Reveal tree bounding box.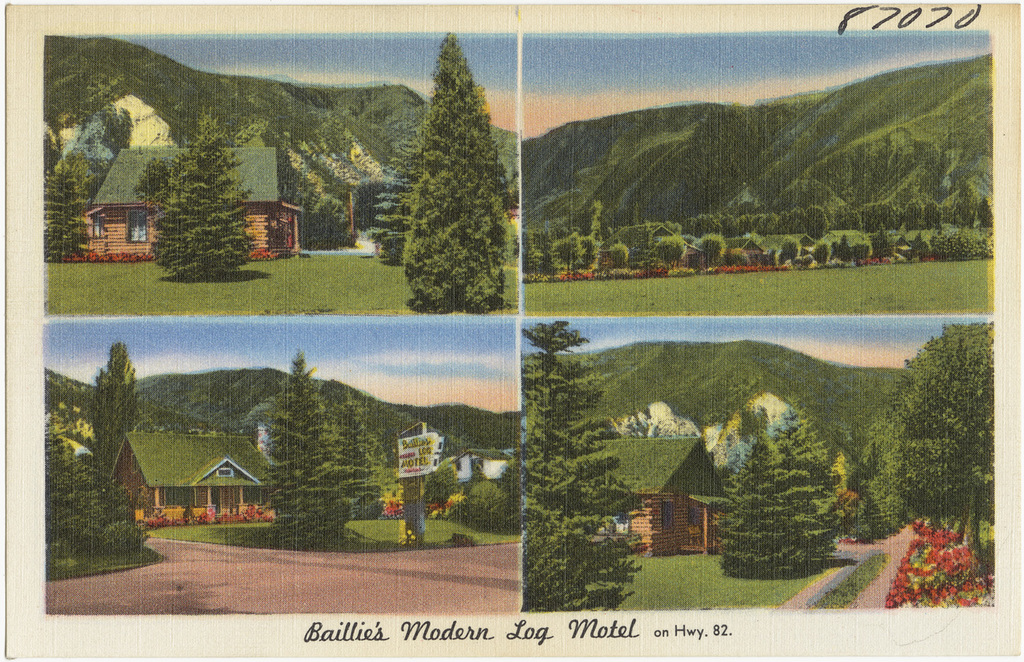
Revealed: 42/408/137/557.
